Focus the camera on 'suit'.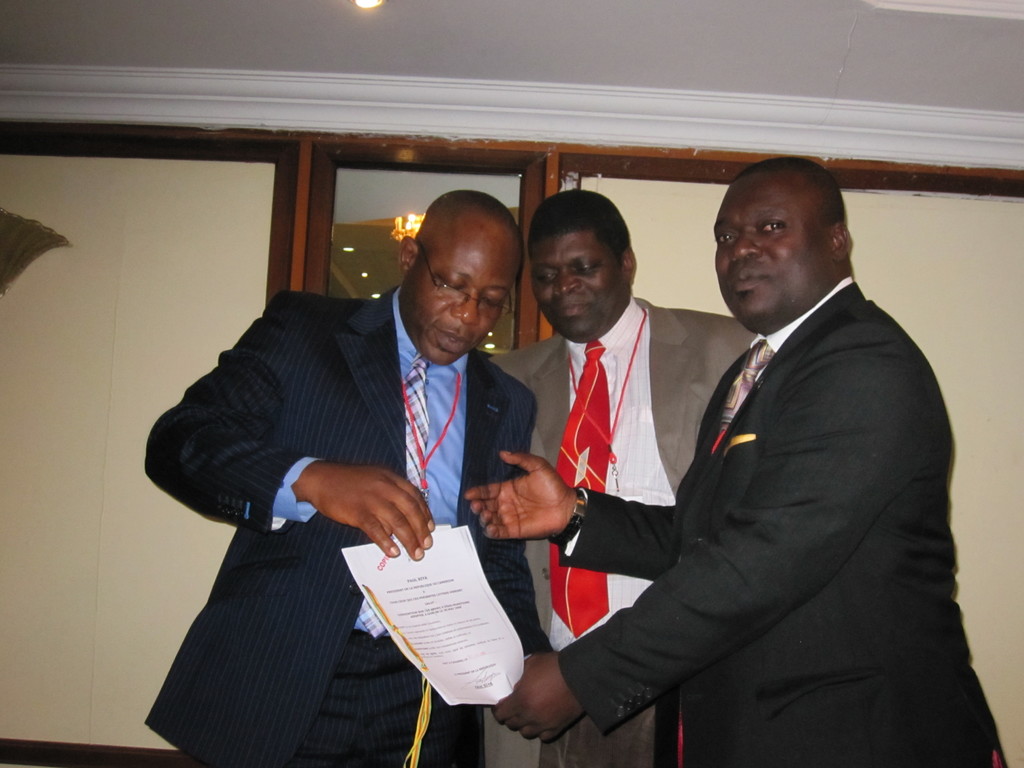
Focus region: Rect(141, 283, 540, 767).
